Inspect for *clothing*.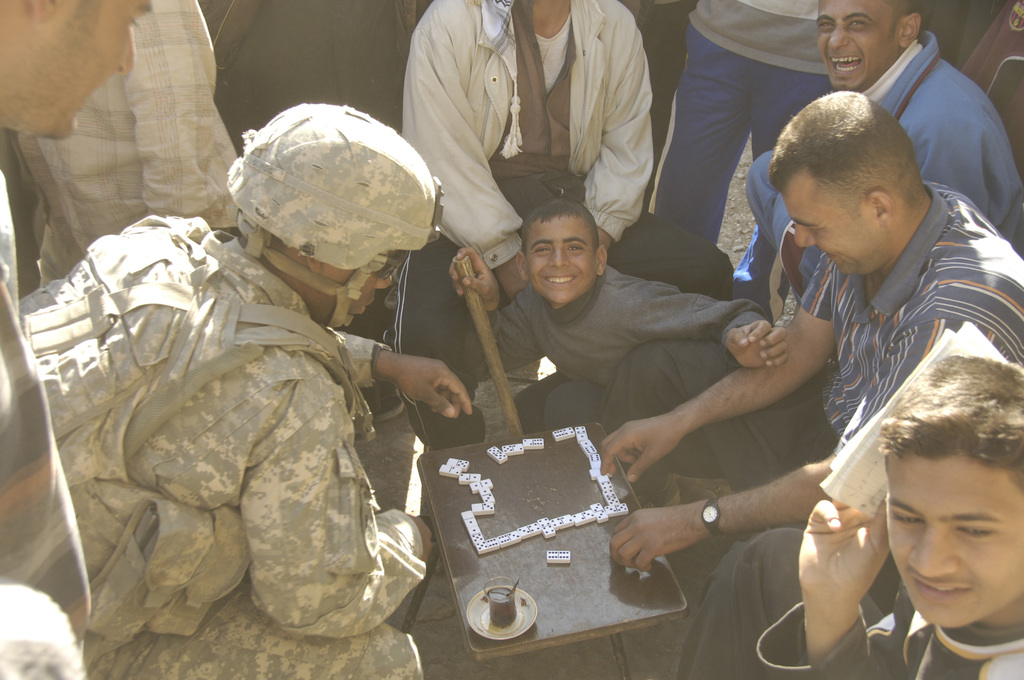
Inspection: 0/284/94/640.
